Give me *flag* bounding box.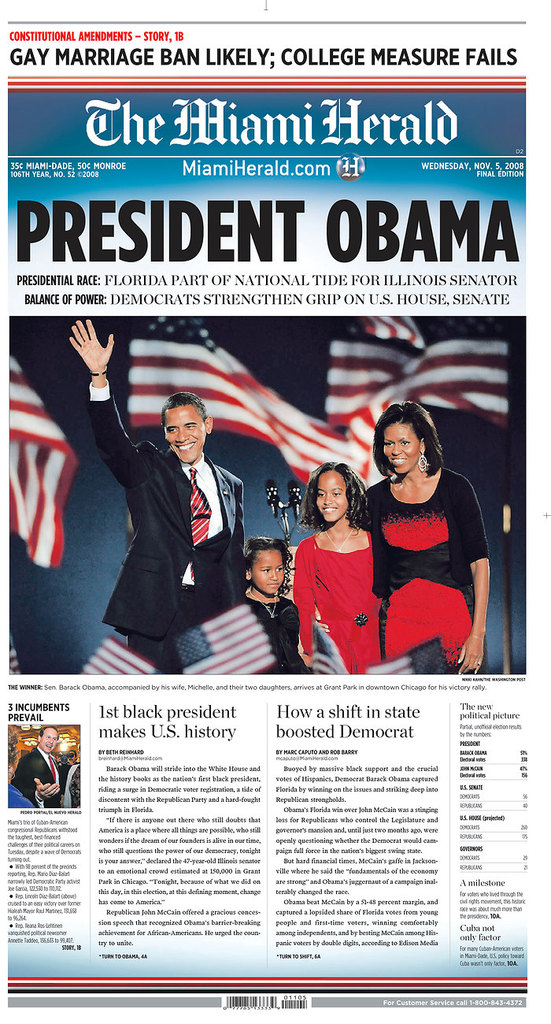
{"left": 7, "top": 353, "right": 83, "bottom": 591}.
